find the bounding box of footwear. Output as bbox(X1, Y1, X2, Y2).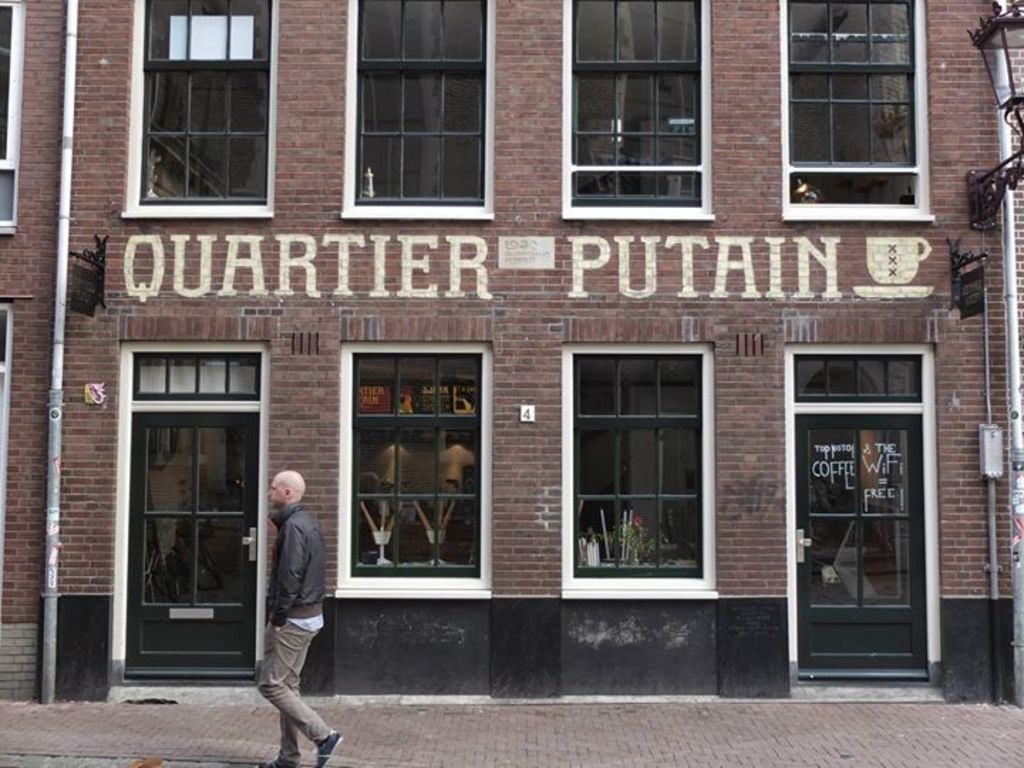
bbox(260, 755, 300, 767).
